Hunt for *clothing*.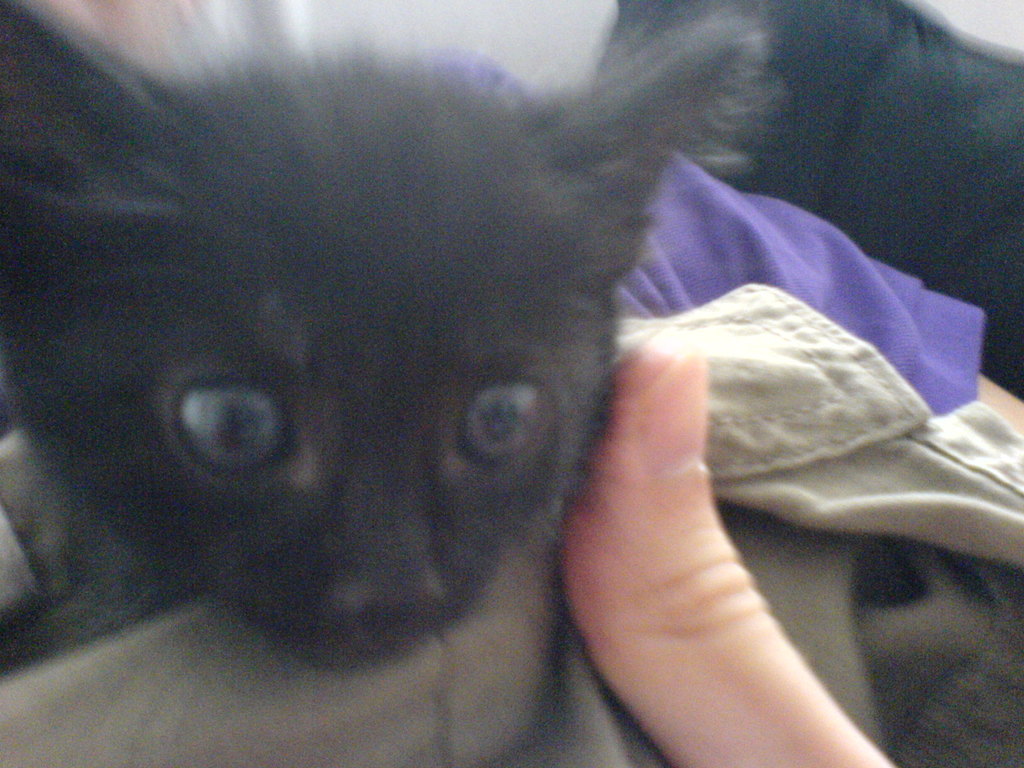
Hunted down at <box>200,0,1023,404</box>.
